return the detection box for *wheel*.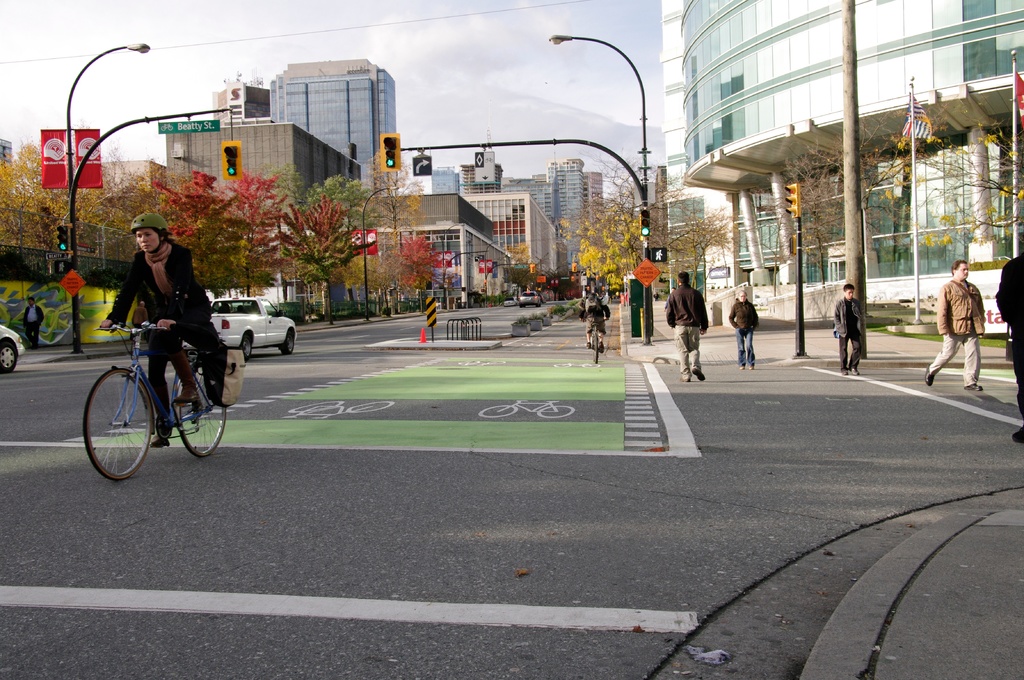
[177, 361, 226, 457].
